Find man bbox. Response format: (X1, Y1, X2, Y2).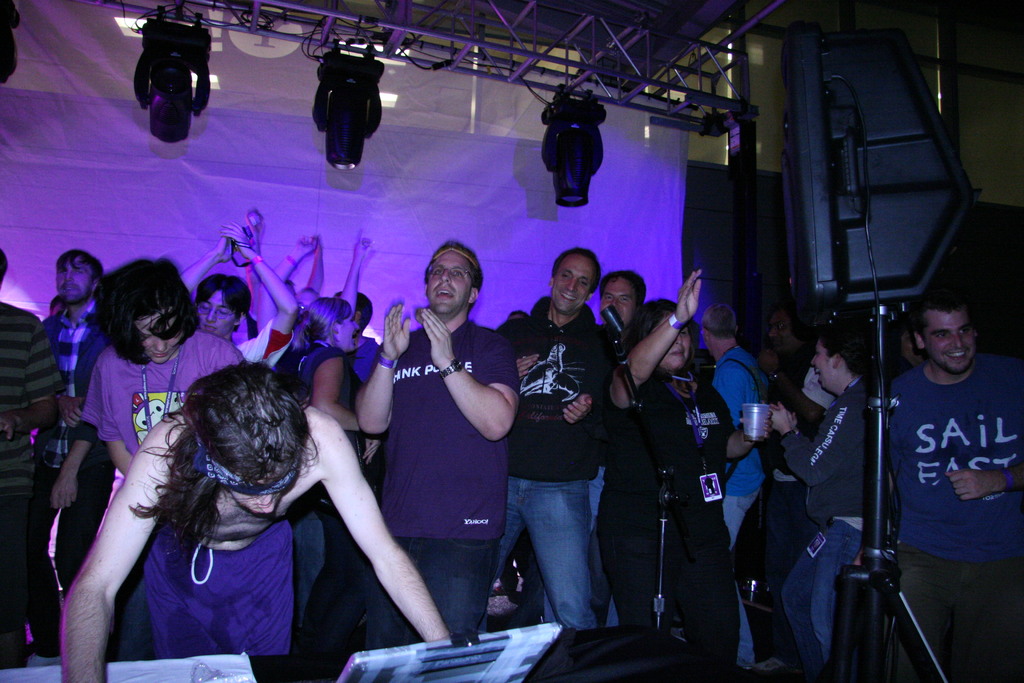
(589, 274, 644, 519).
